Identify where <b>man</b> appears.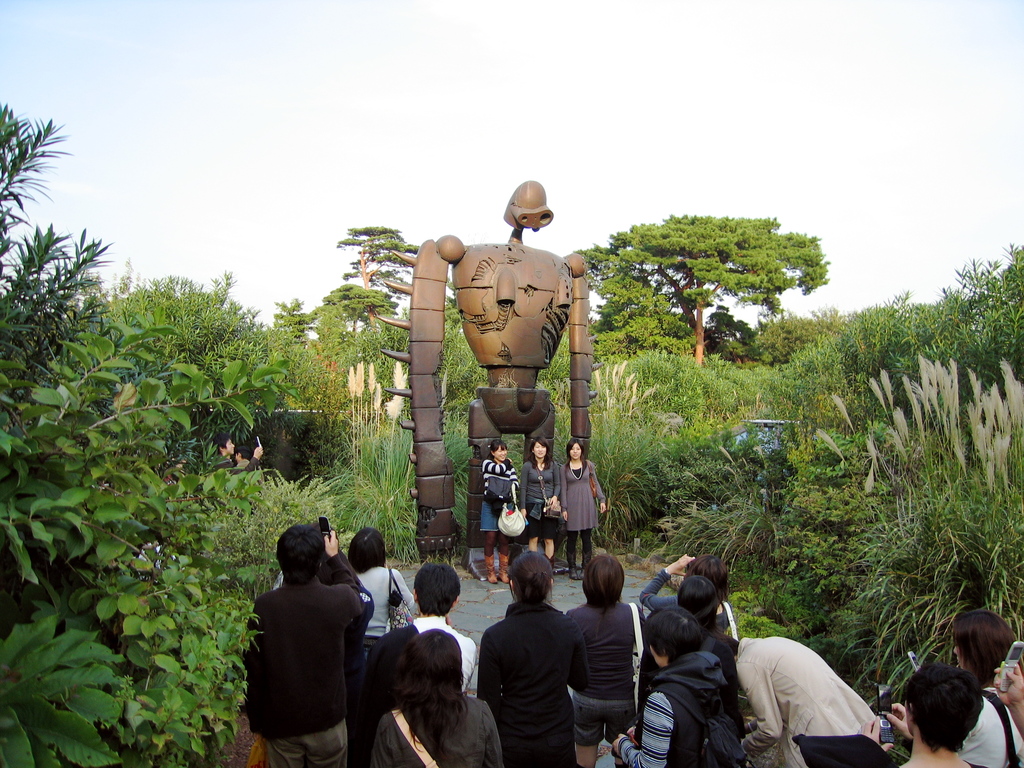
Appears at [x1=890, y1=659, x2=986, y2=767].
